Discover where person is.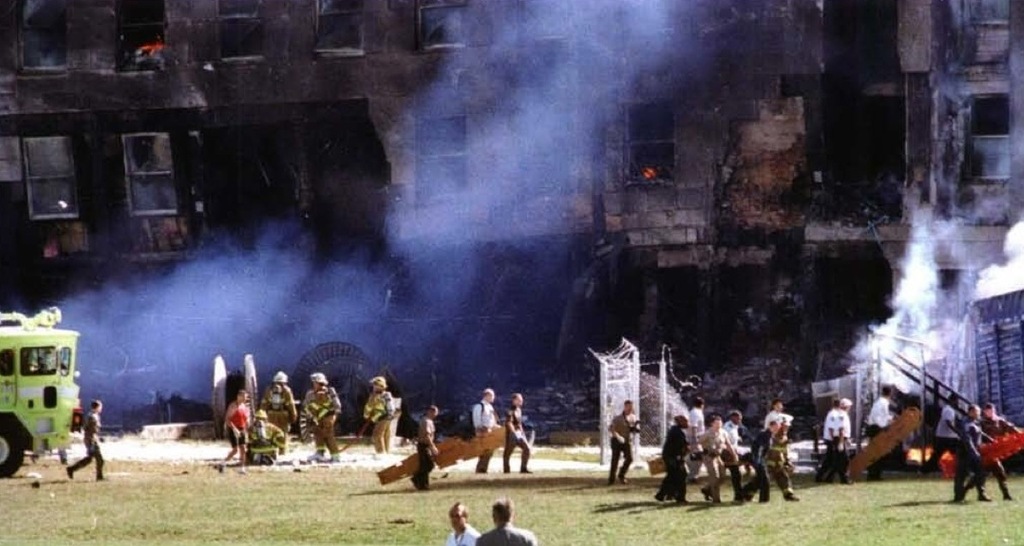
Discovered at [500, 389, 536, 476].
